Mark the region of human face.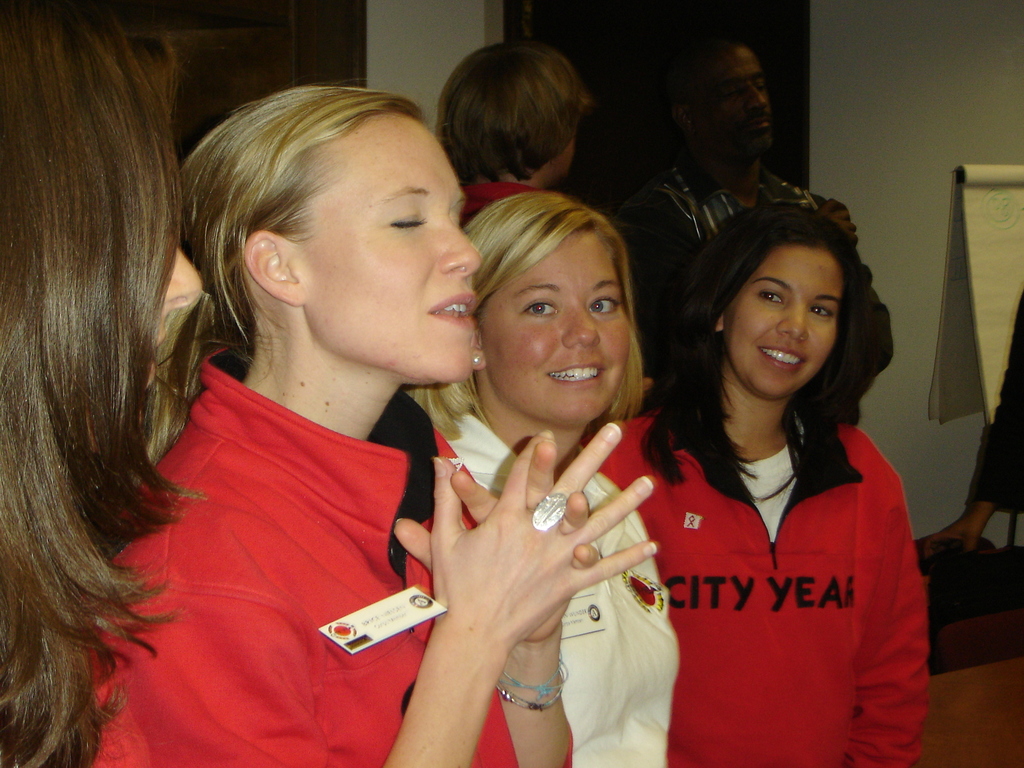
Region: 479:232:628:424.
